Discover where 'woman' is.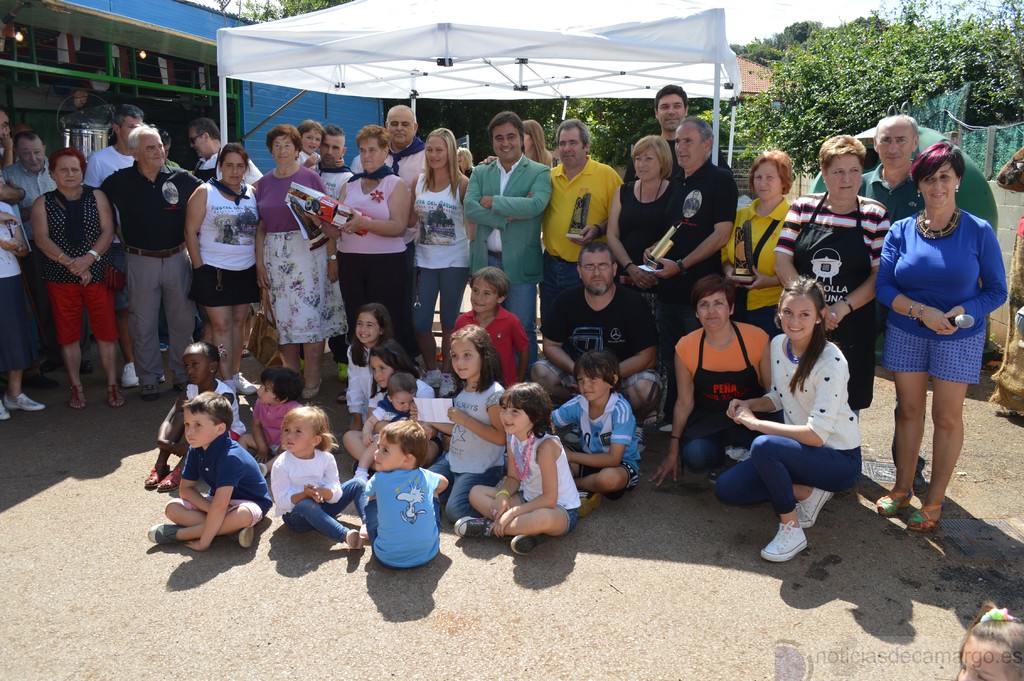
Discovered at crop(245, 120, 350, 400).
